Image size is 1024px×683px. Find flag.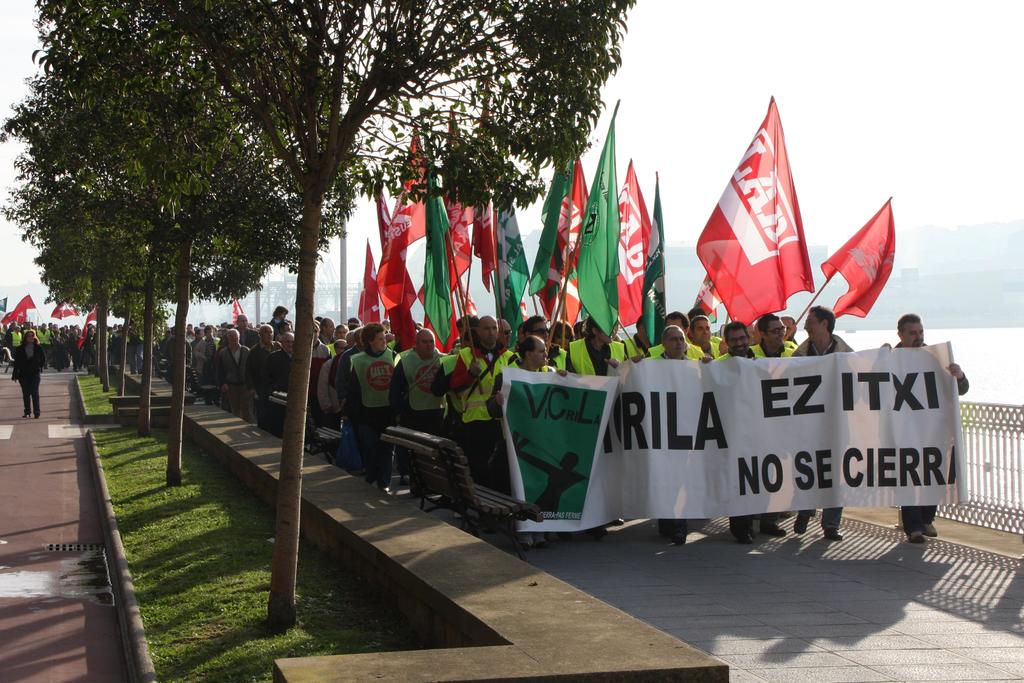
[86, 302, 97, 333].
